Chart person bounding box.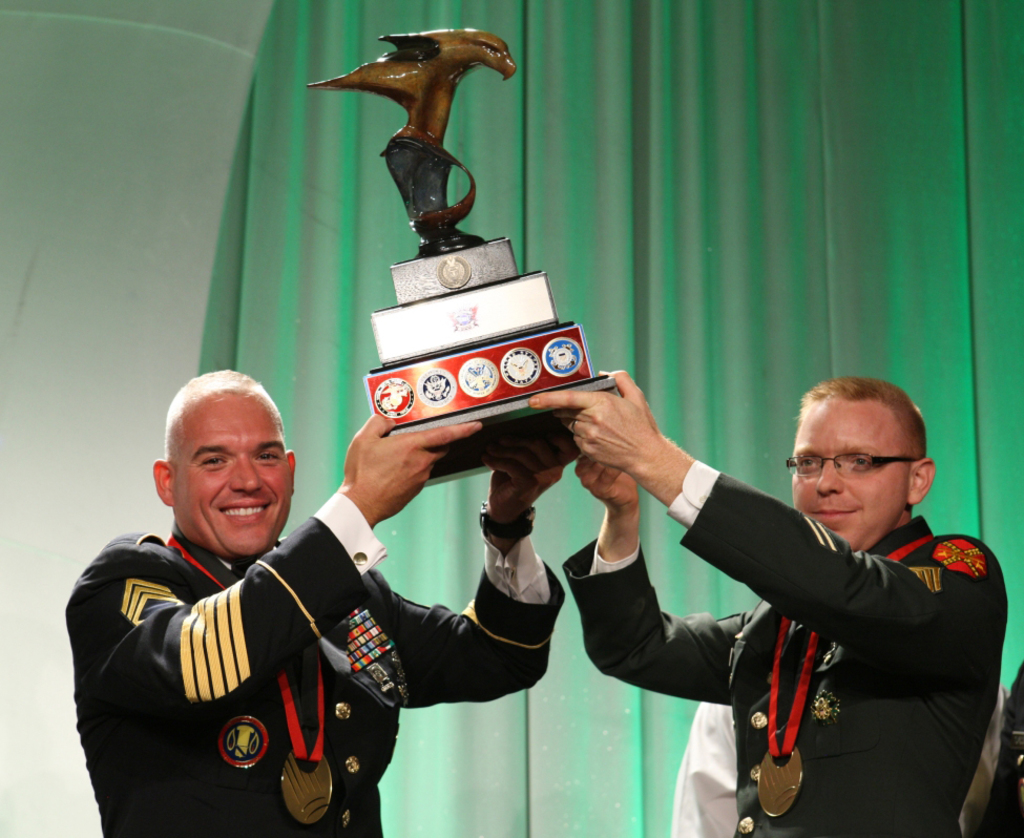
Charted: box=[60, 373, 551, 837].
